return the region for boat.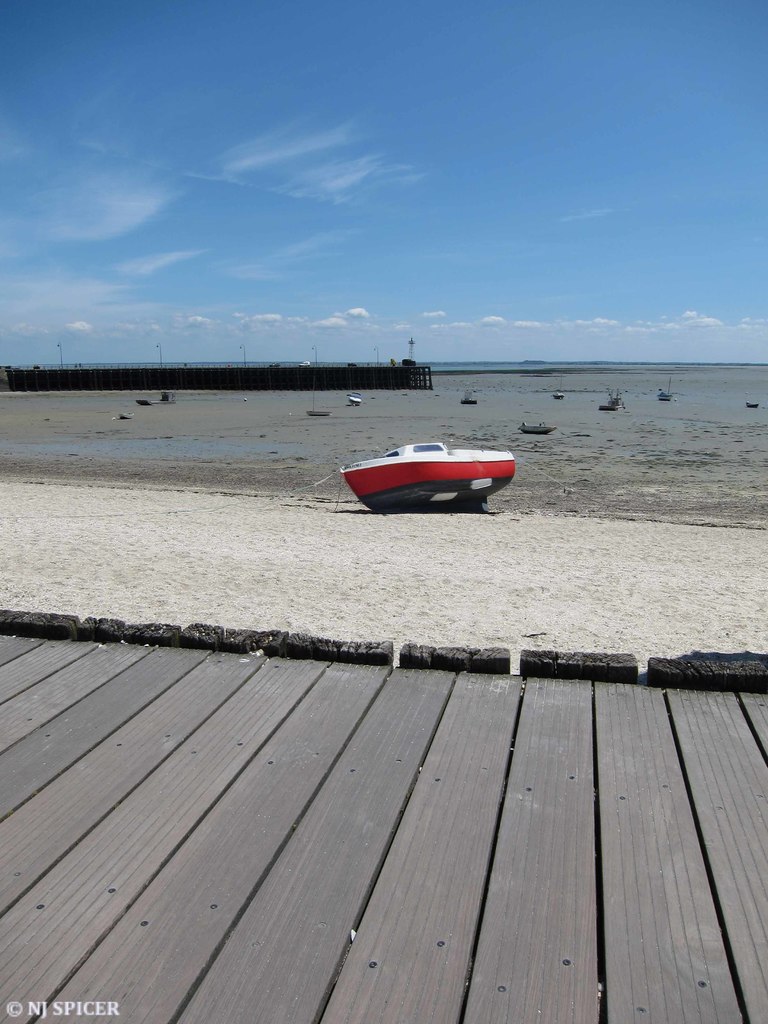
box=[655, 380, 668, 402].
